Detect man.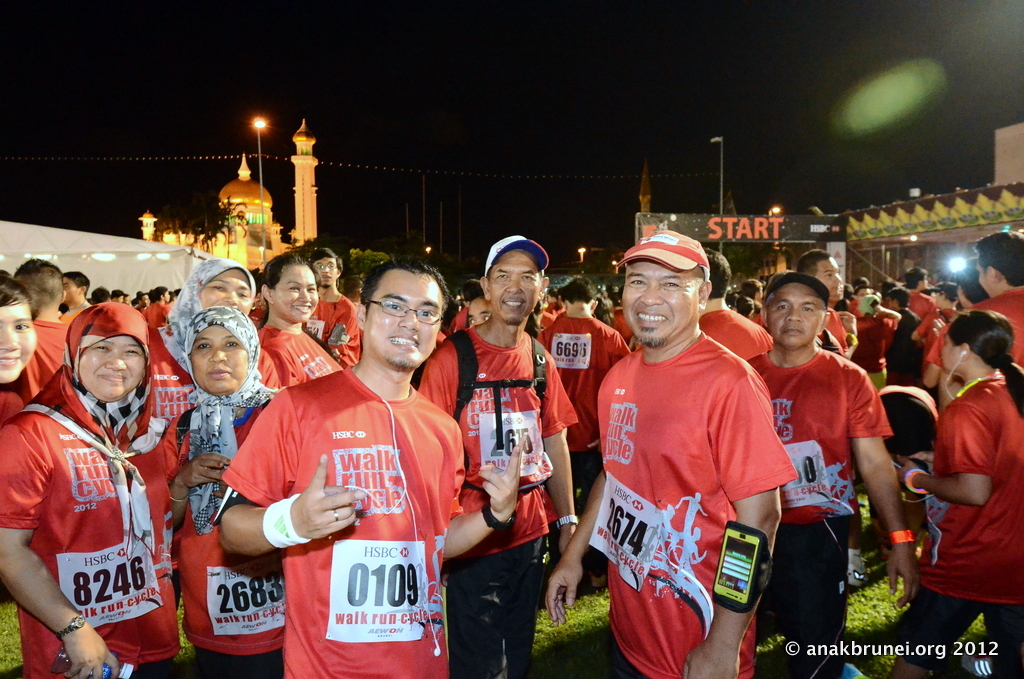
Detected at 694,241,779,362.
